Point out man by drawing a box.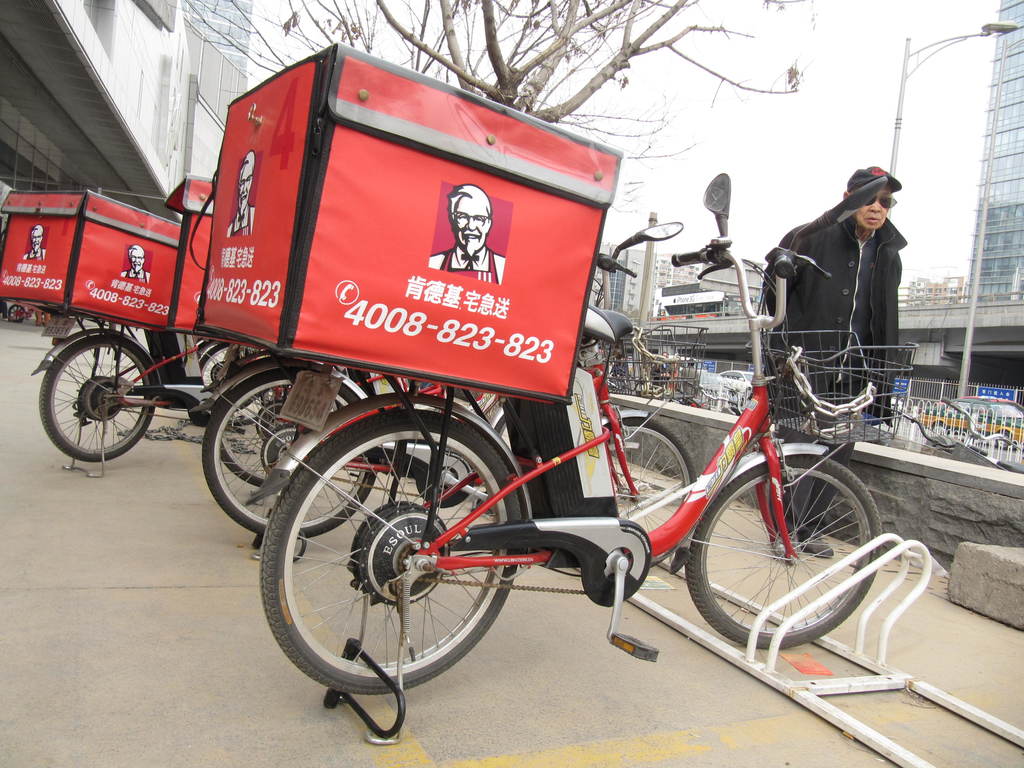
box(128, 247, 152, 288).
